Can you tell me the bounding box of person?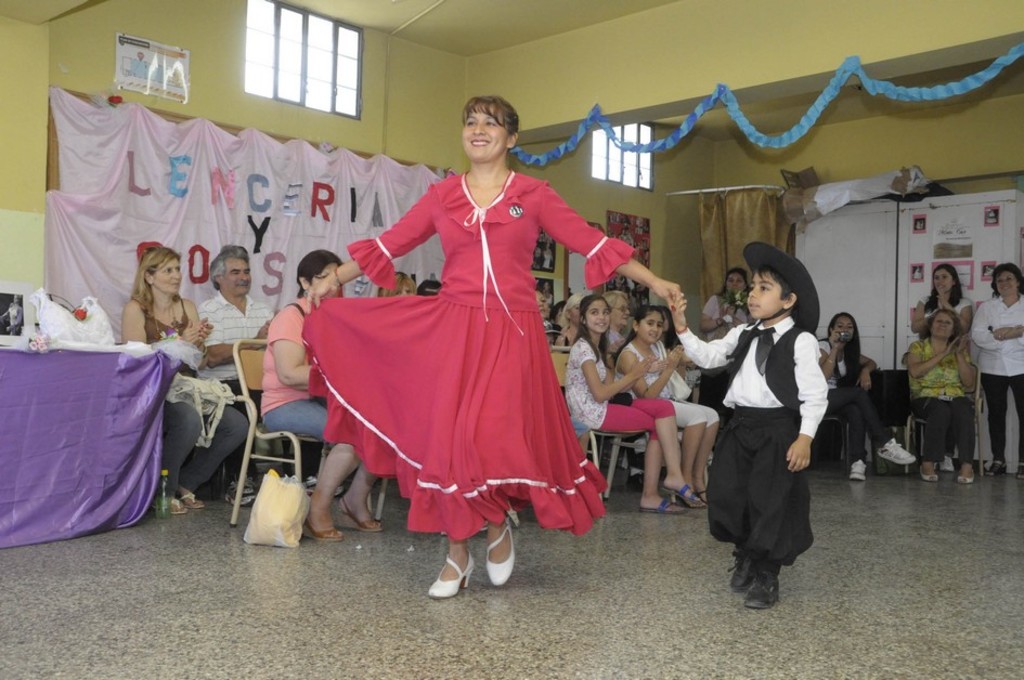
{"x1": 562, "y1": 299, "x2": 710, "y2": 513}.
